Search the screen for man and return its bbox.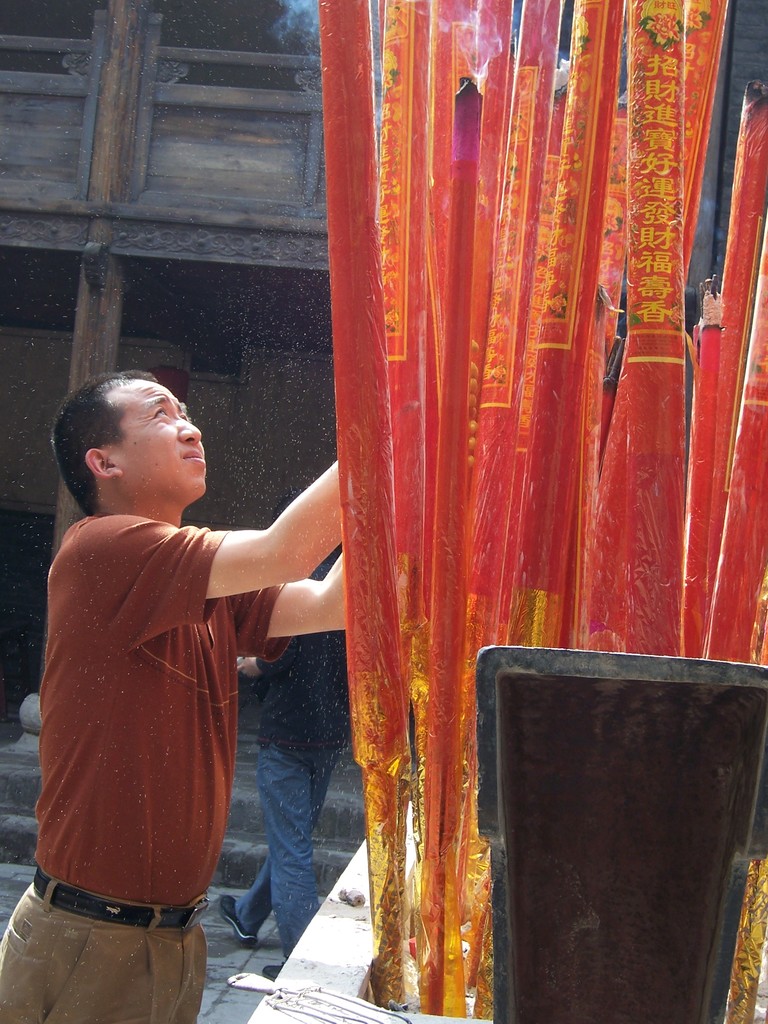
Found: detection(215, 542, 346, 979).
